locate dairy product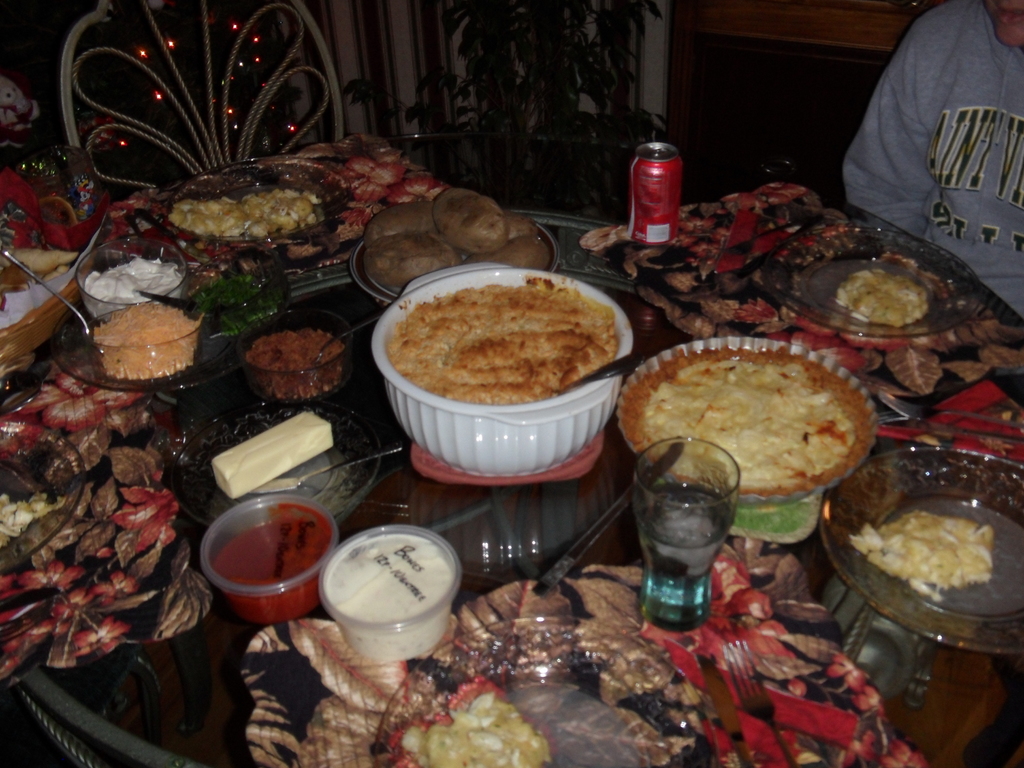
851:516:993:605
